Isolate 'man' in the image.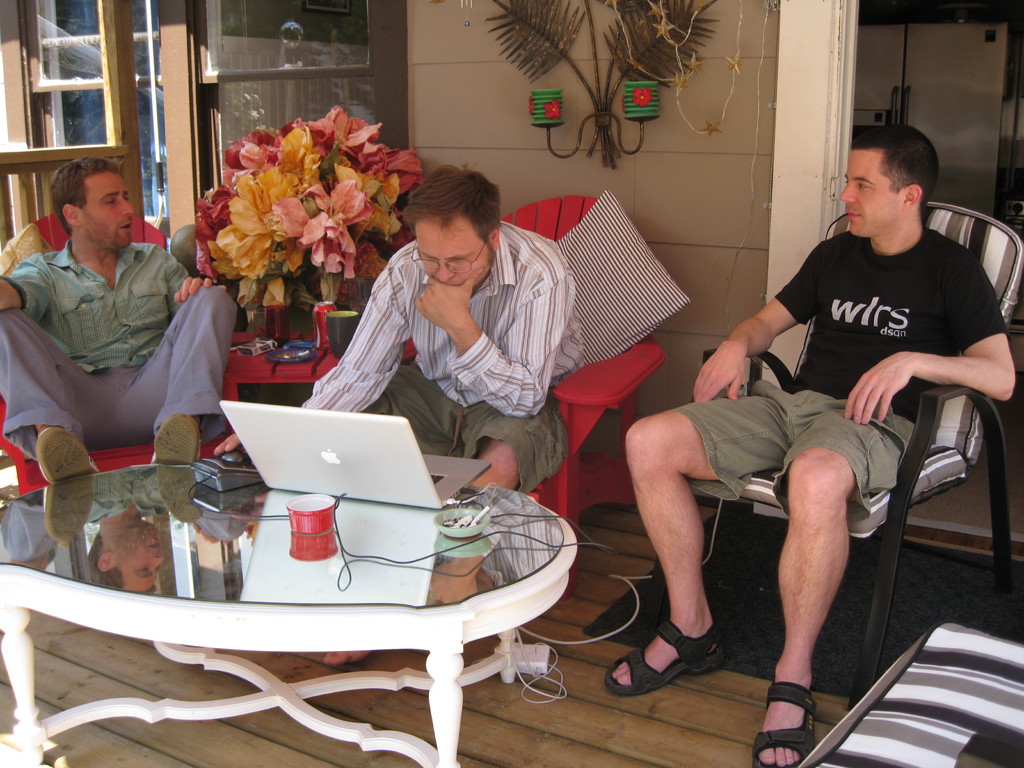
Isolated region: <bbox>0, 147, 237, 491</bbox>.
